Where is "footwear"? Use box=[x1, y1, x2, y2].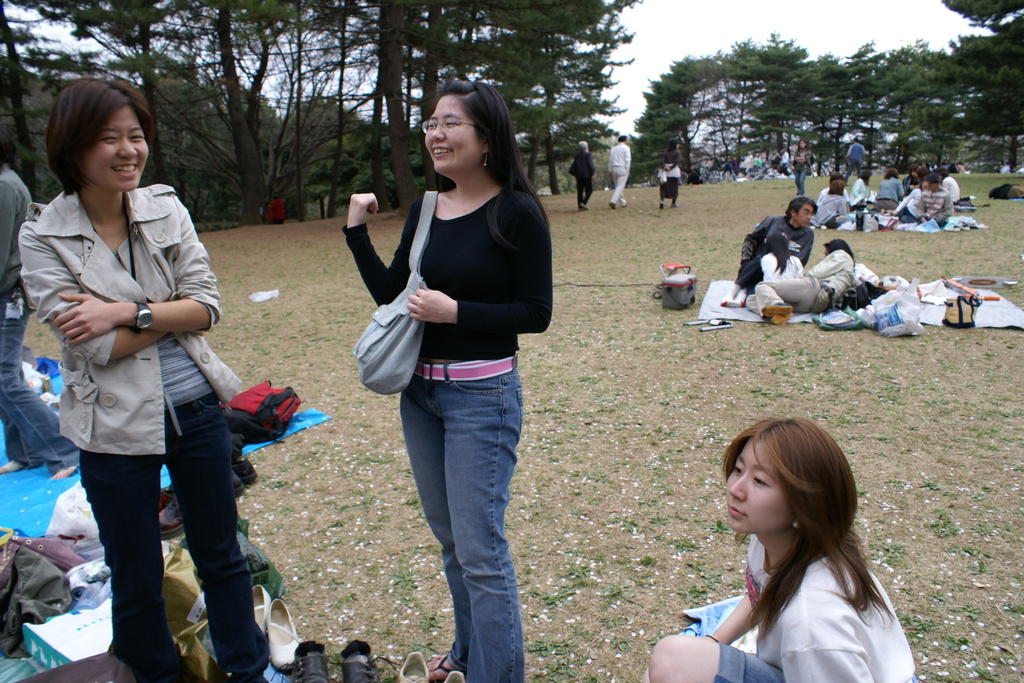
box=[232, 458, 256, 482].
